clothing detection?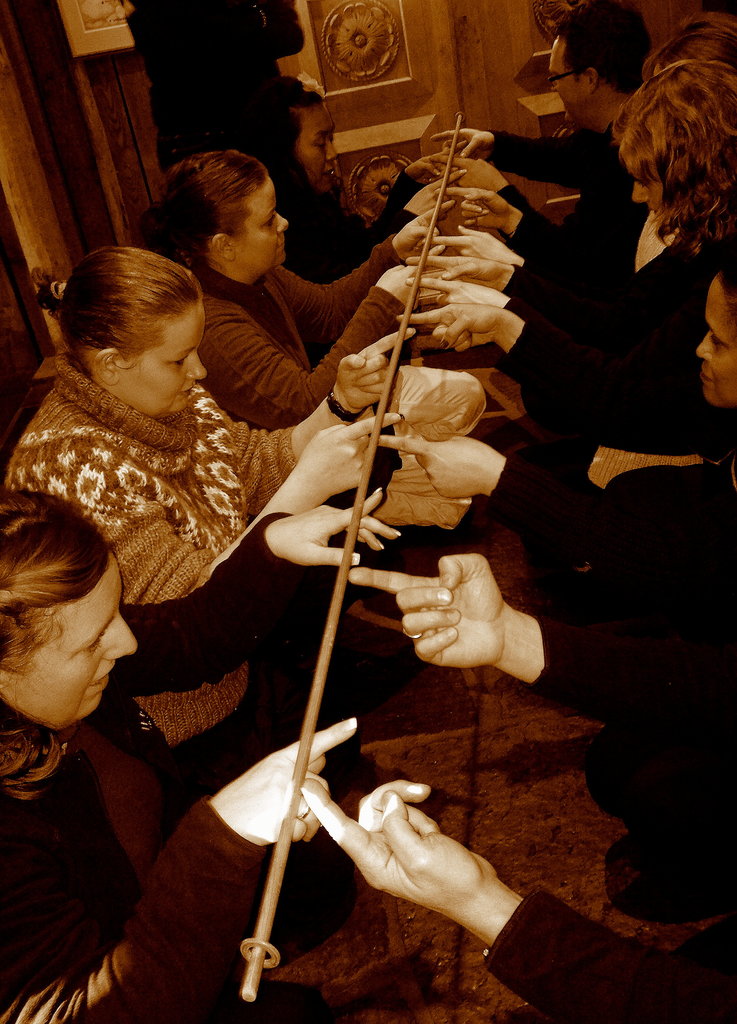
bbox(288, 166, 424, 284)
